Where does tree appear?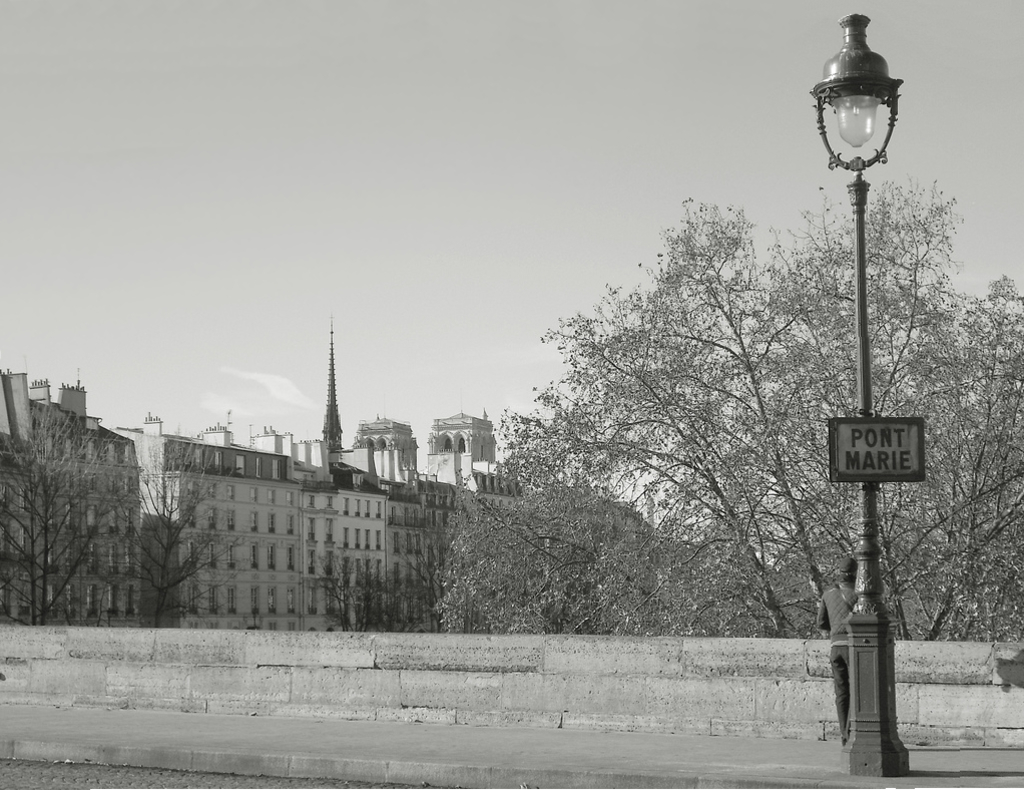
Appears at x1=0 y1=385 x2=131 y2=625.
